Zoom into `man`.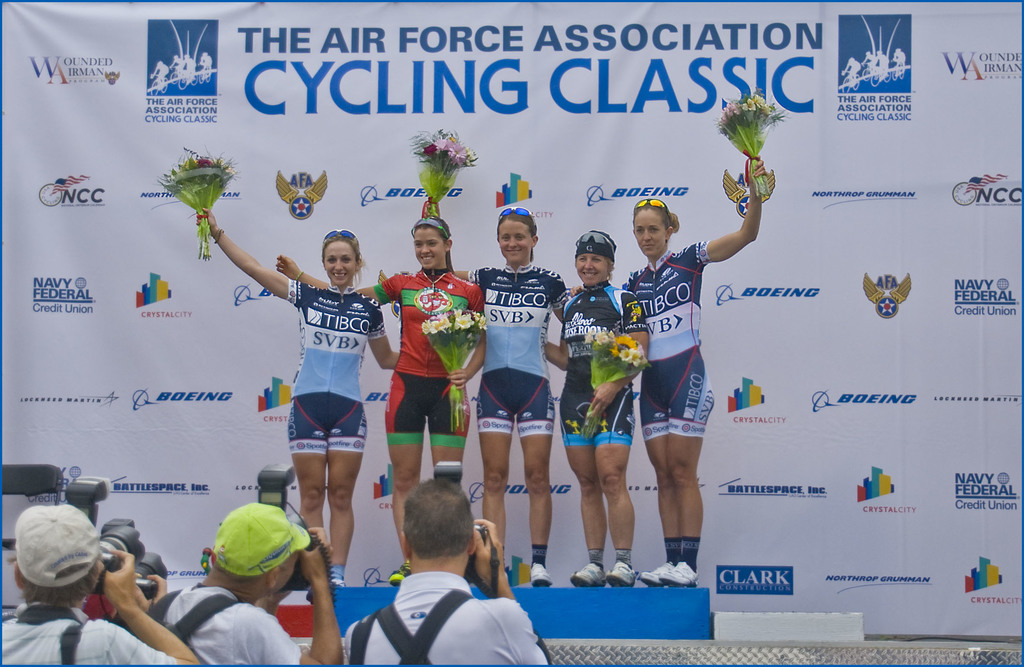
Zoom target: {"left": 115, "top": 499, "right": 340, "bottom": 666}.
